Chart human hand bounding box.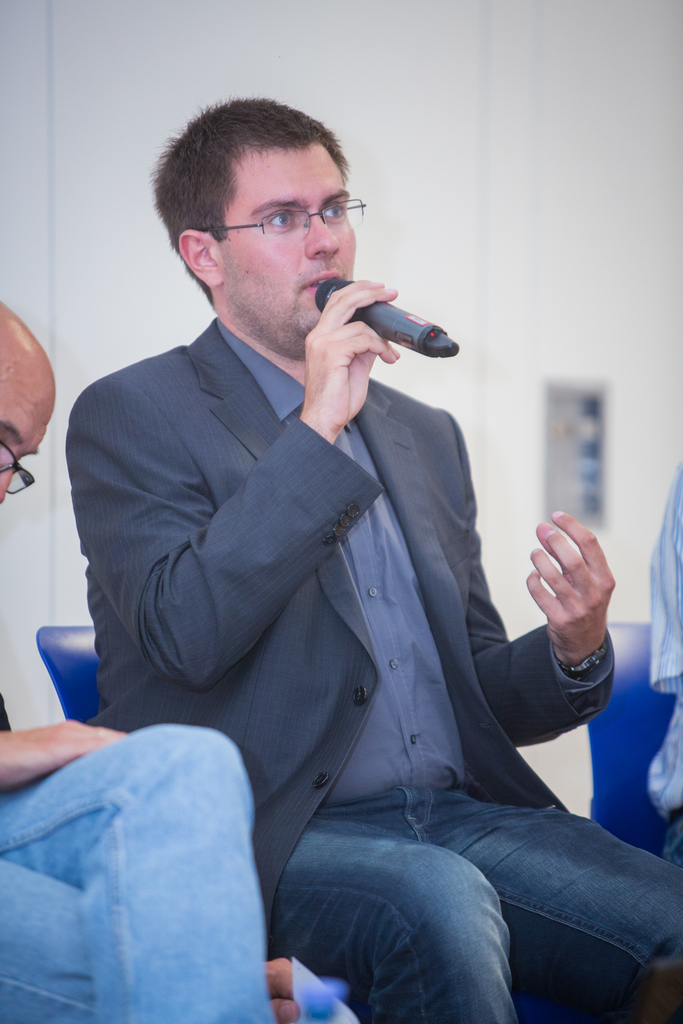
Charted: bbox=(265, 955, 305, 1023).
